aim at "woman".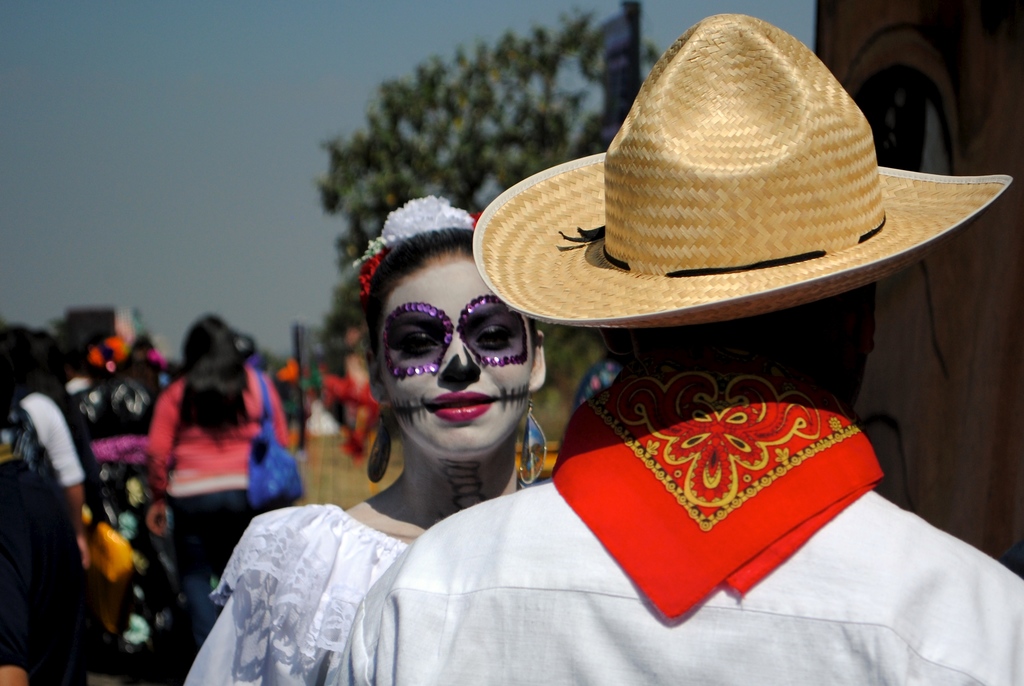
Aimed at select_region(0, 334, 98, 685).
